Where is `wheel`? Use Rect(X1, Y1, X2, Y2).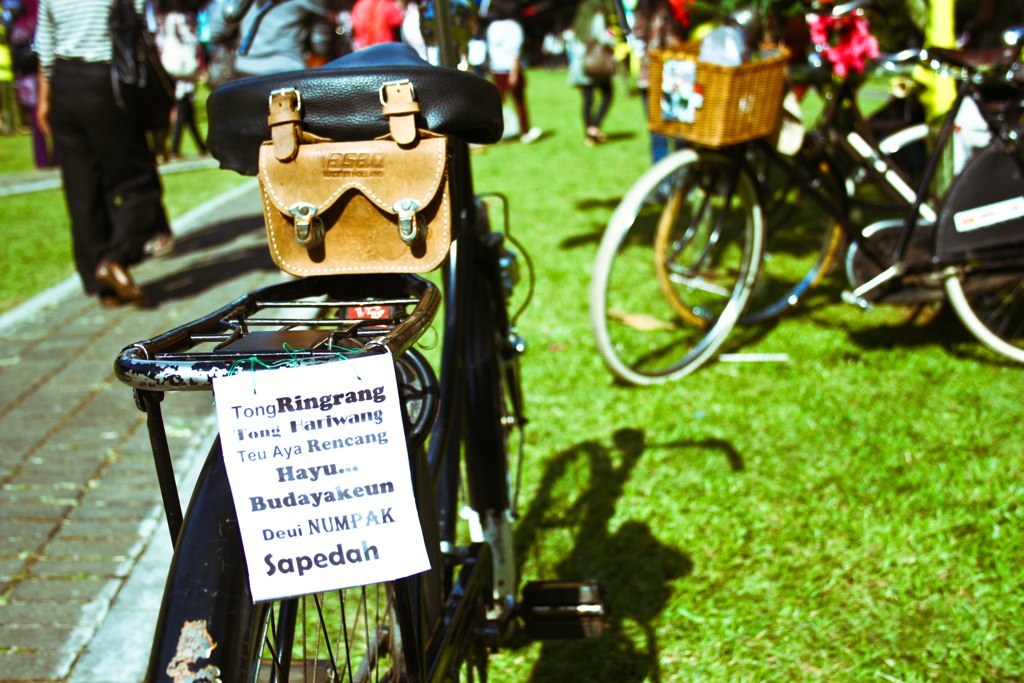
Rect(249, 456, 438, 682).
